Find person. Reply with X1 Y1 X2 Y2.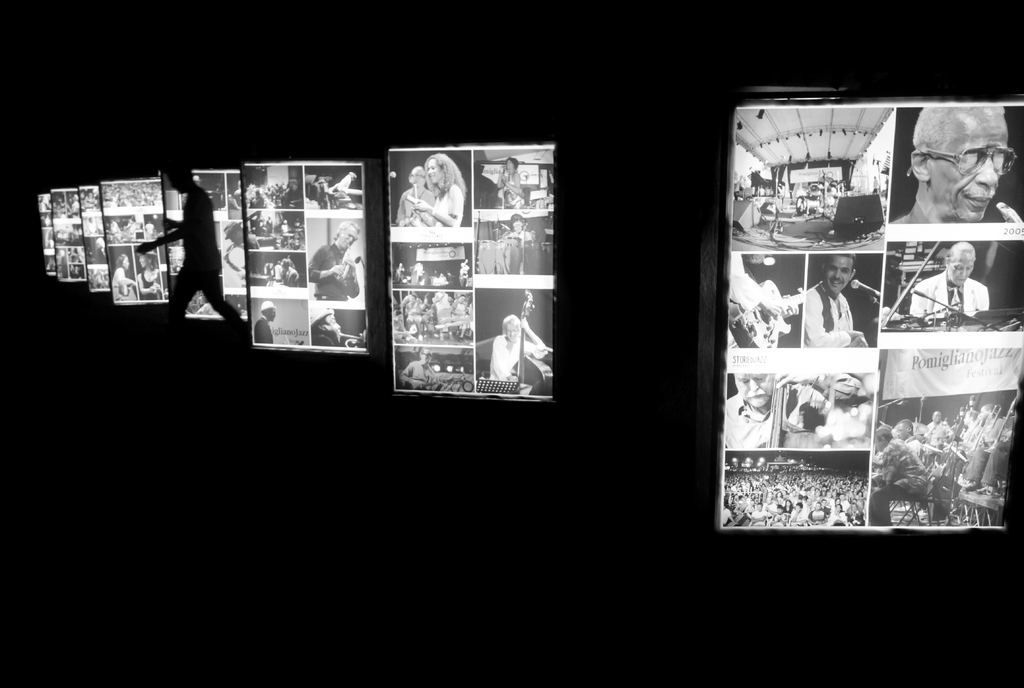
132 160 246 341.
